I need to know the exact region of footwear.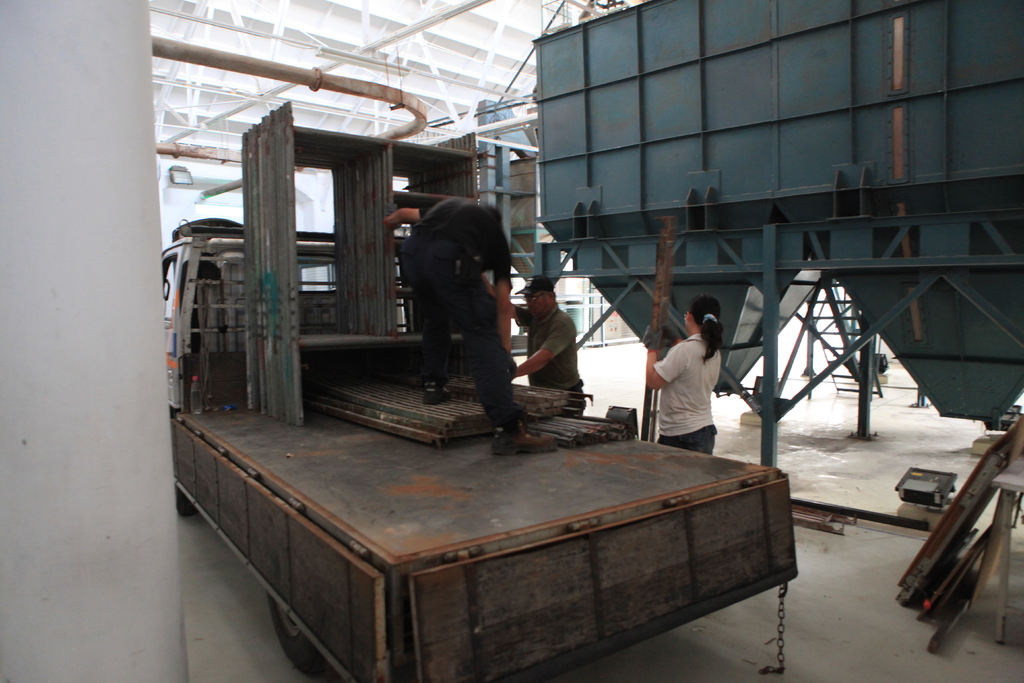
Region: (x1=420, y1=378, x2=456, y2=399).
